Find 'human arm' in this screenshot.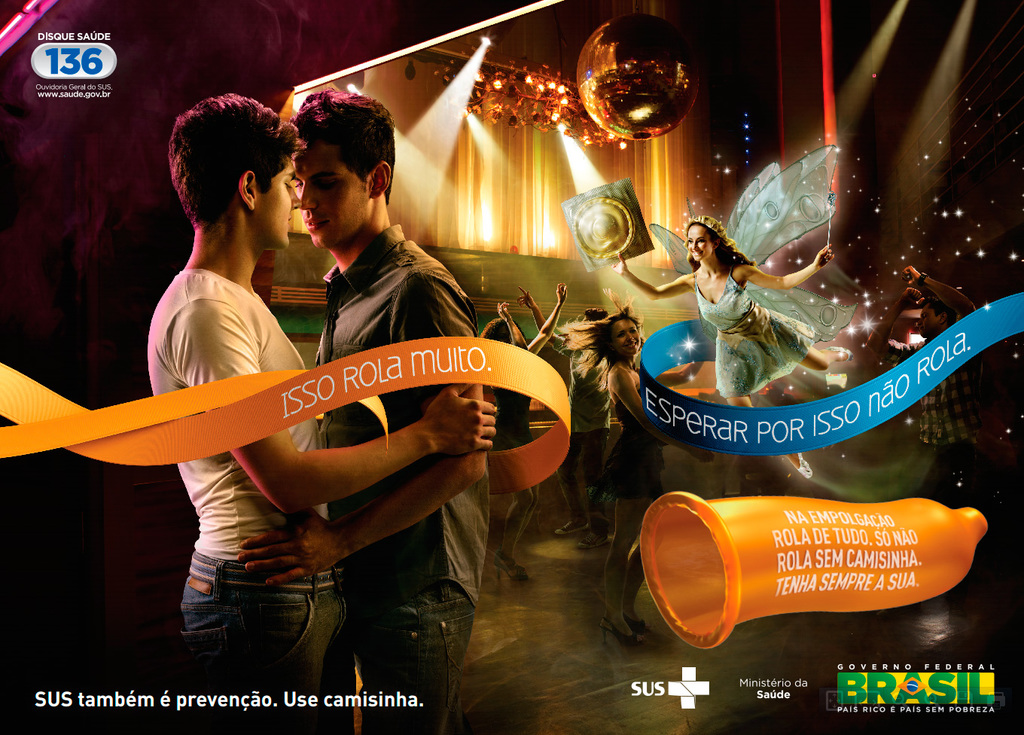
The bounding box for 'human arm' is bbox=[608, 247, 700, 307].
